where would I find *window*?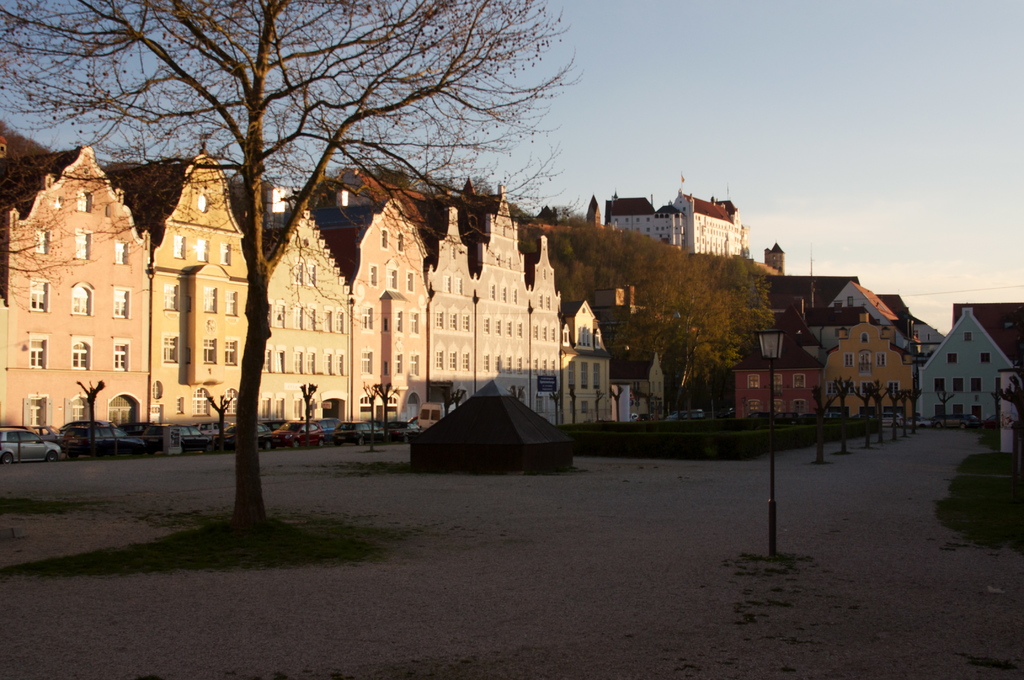
At 480:309:492:335.
